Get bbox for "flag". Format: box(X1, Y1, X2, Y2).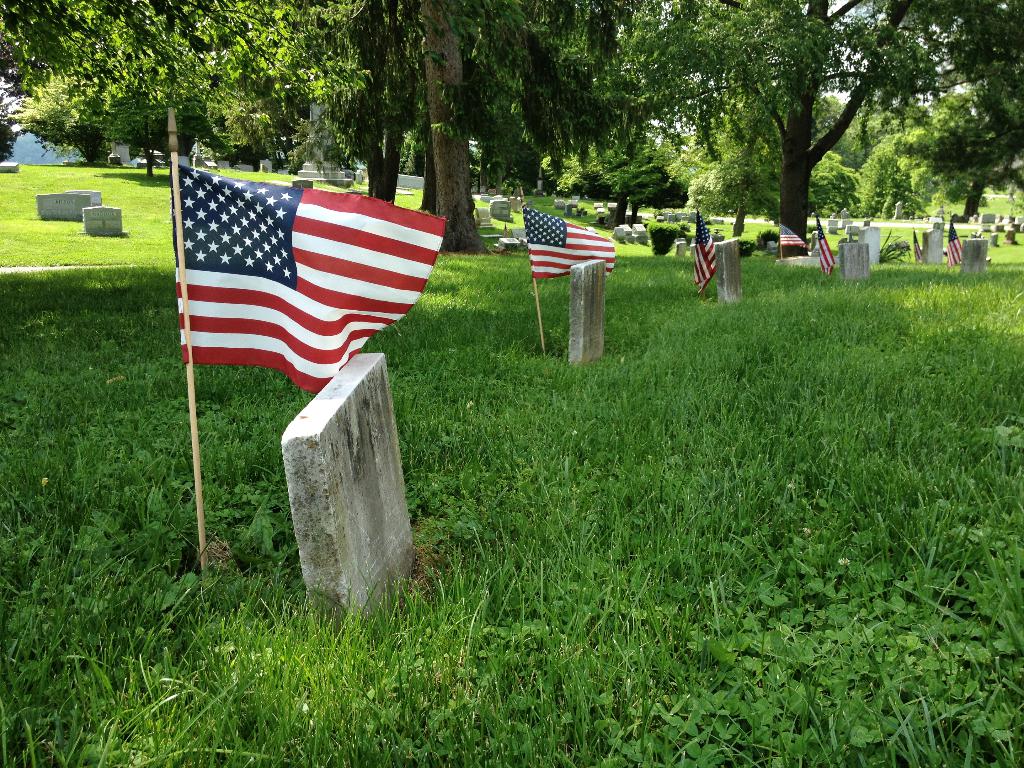
box(775, 219, 808, 257).
